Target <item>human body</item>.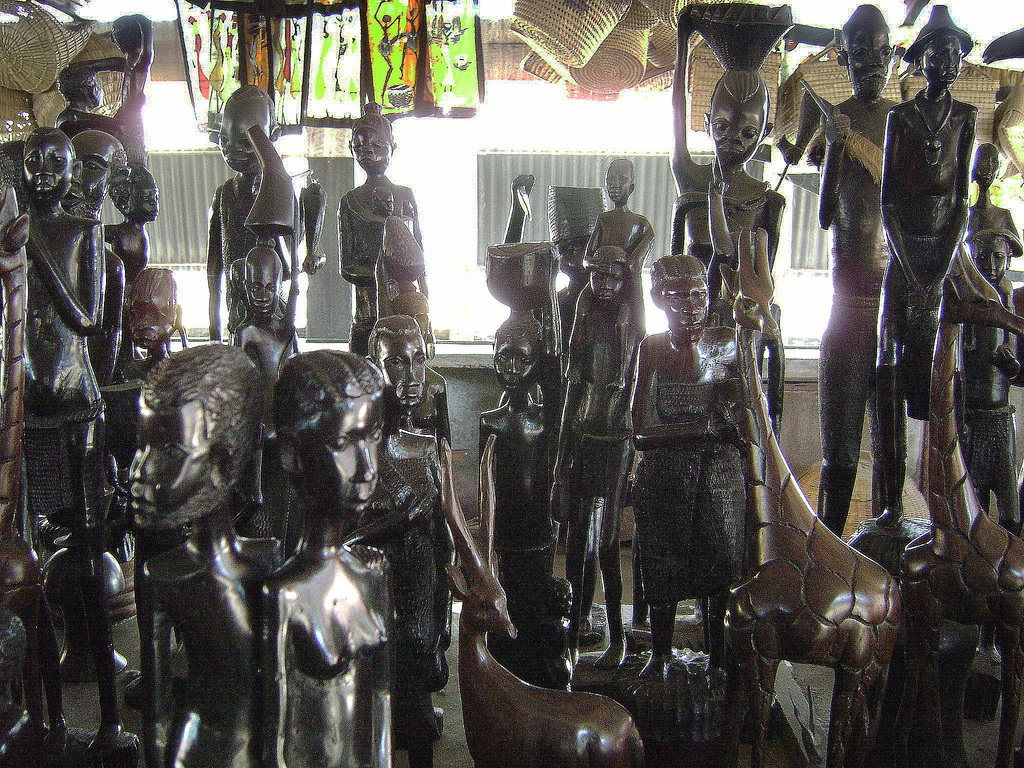
Target region: <region>473, 241, 567, 692</region>.
